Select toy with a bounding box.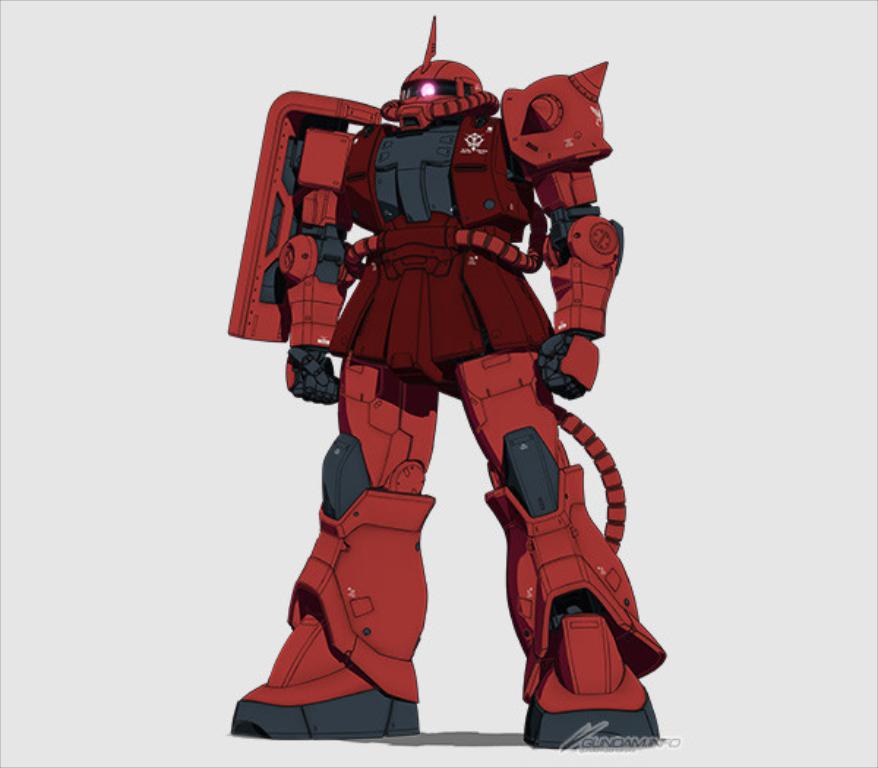
217 57 647 709.
